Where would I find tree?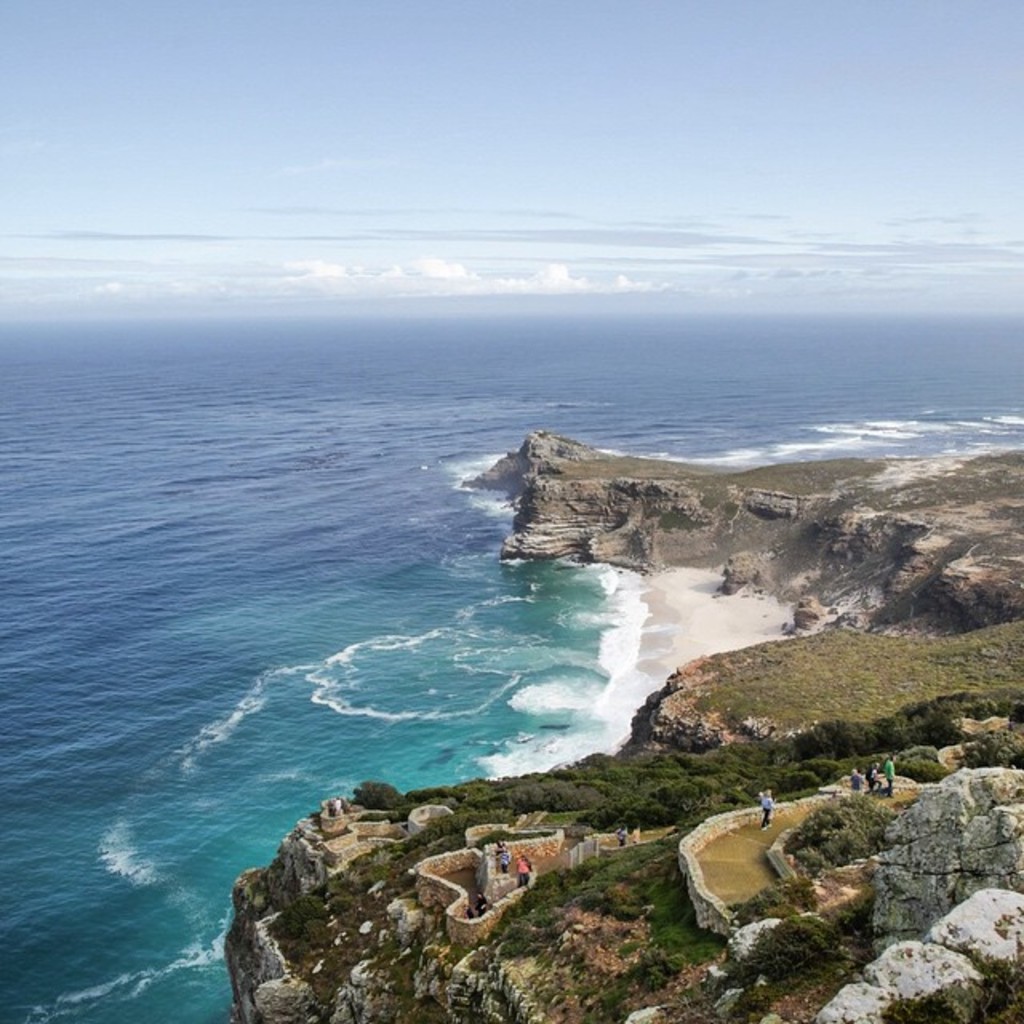
At bbox=[890, 742, 946, 786].
